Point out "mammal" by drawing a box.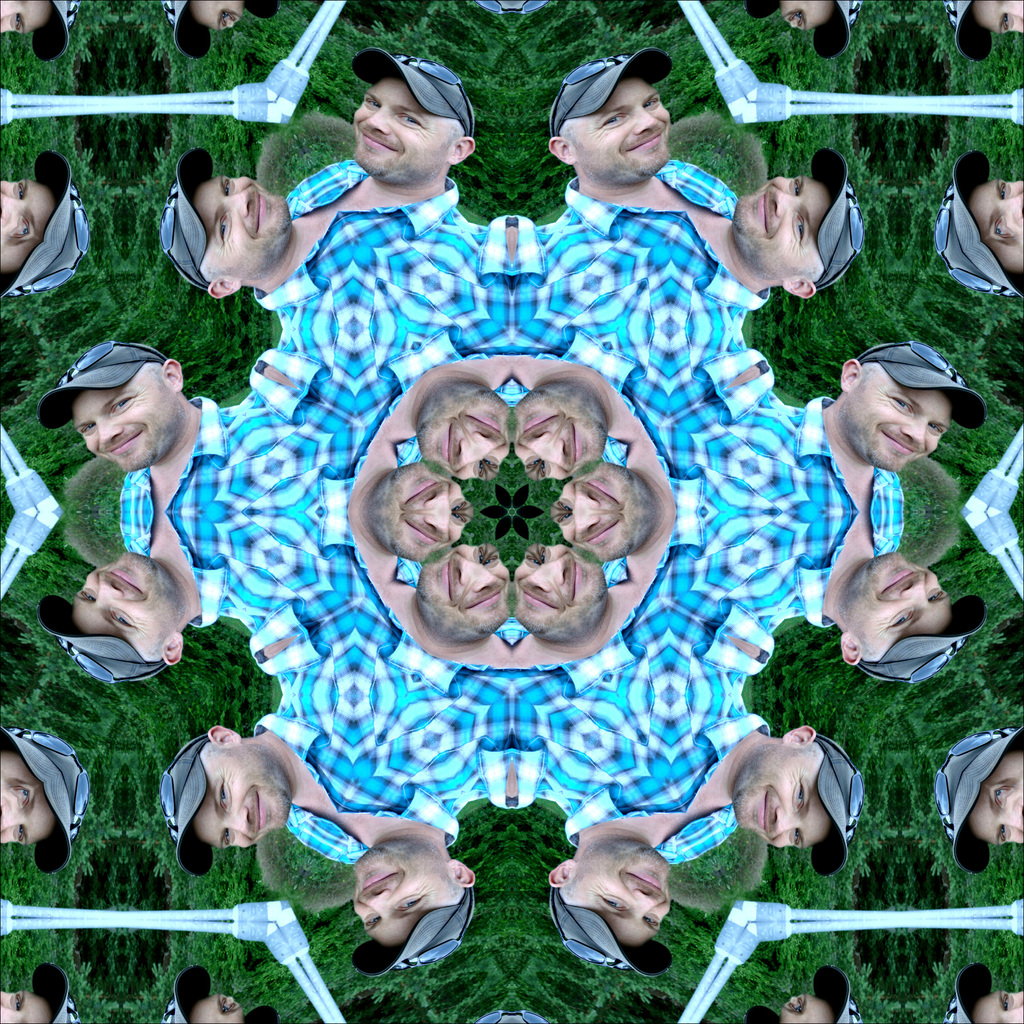
(163,704,397,876).
